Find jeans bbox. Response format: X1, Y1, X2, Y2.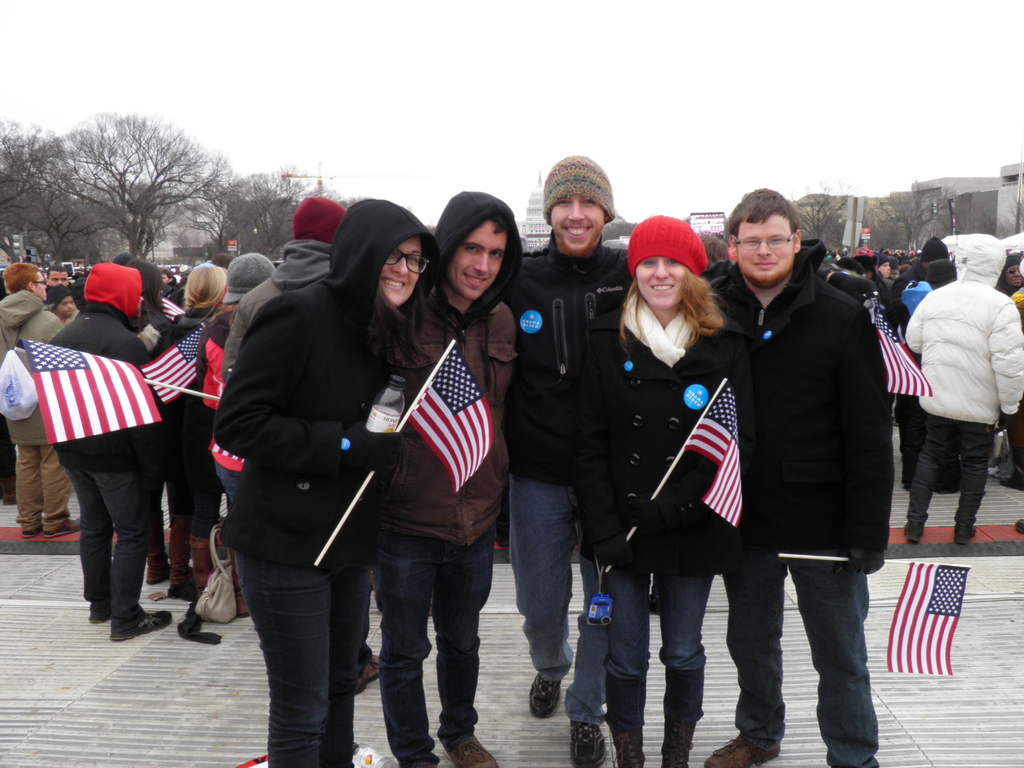
212, 460, 239, 582.
